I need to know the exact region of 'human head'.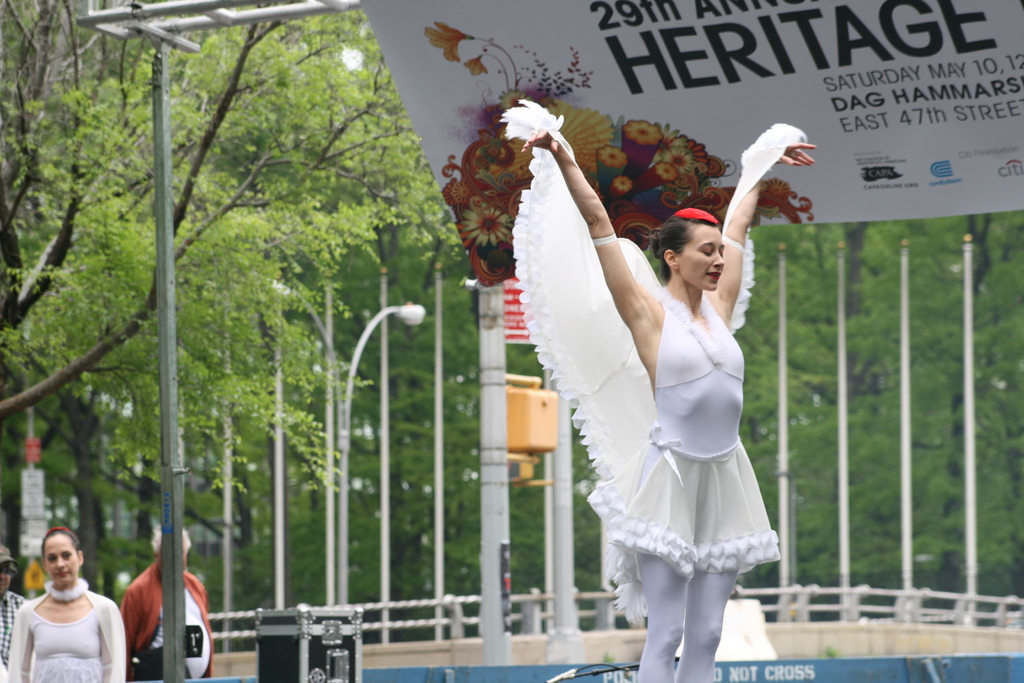
Region: [669,204,744,284].
